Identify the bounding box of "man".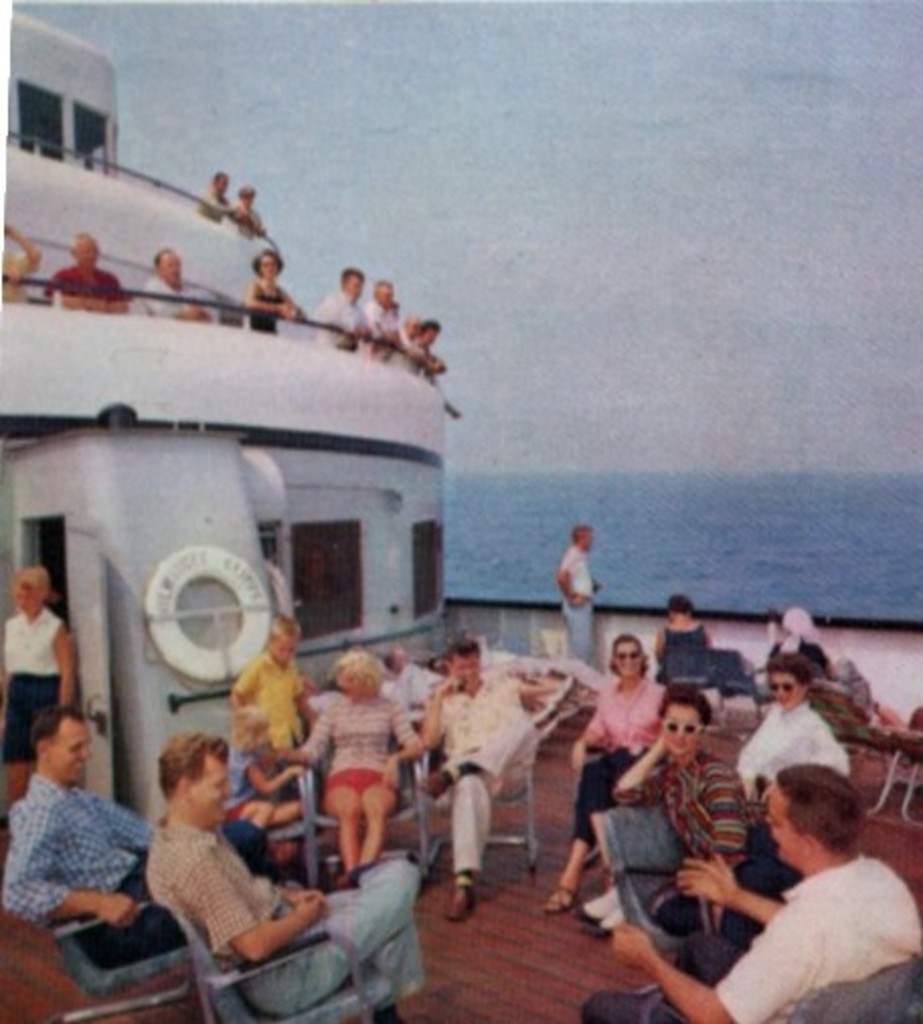
[150,739,421,1022].
